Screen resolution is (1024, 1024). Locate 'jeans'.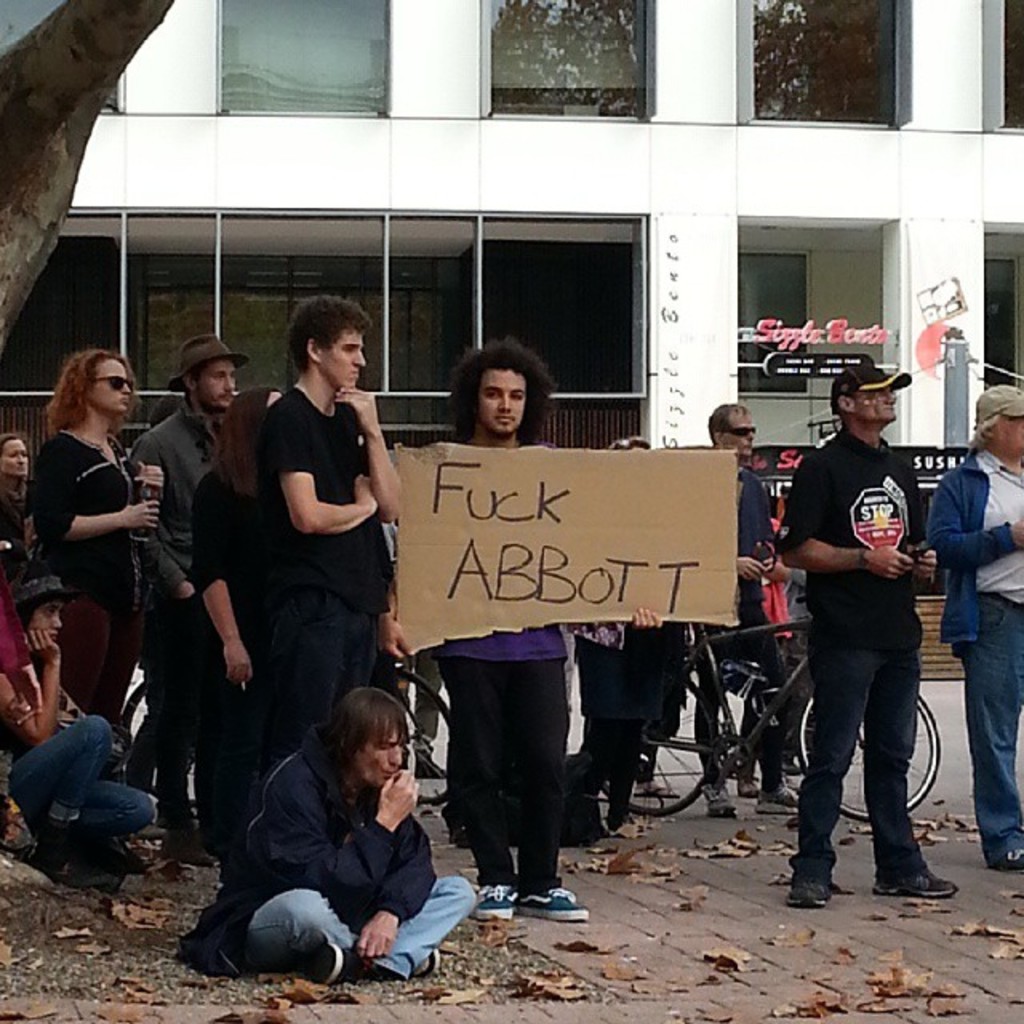
x1=138, y1=618, x2=208, y2=822.
